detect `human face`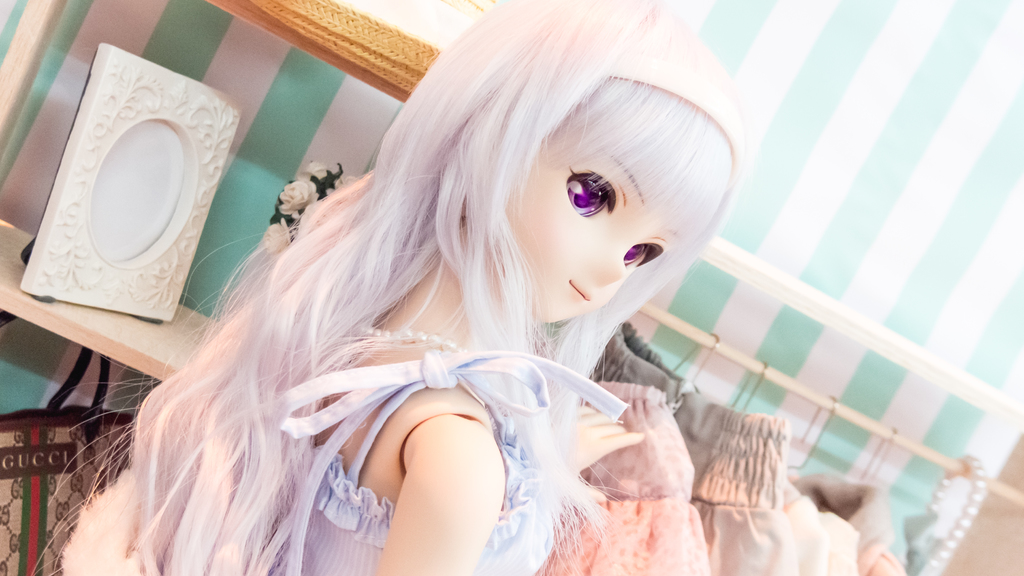
507, 122, 673, 329
